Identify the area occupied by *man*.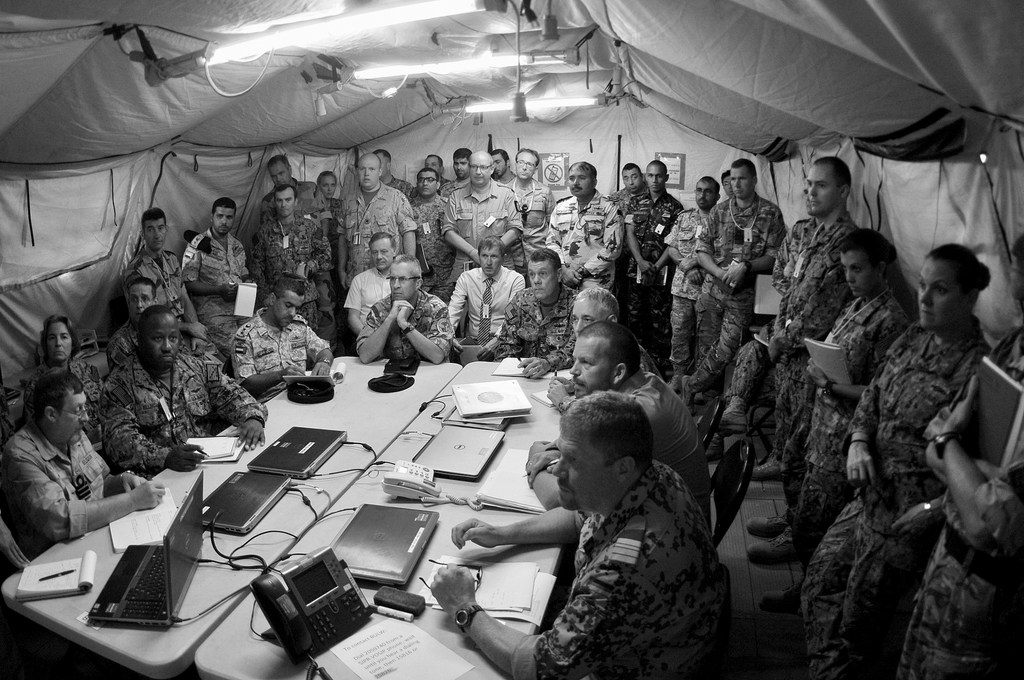
Area: [left=252, top=180, right=338, bottom=336].
